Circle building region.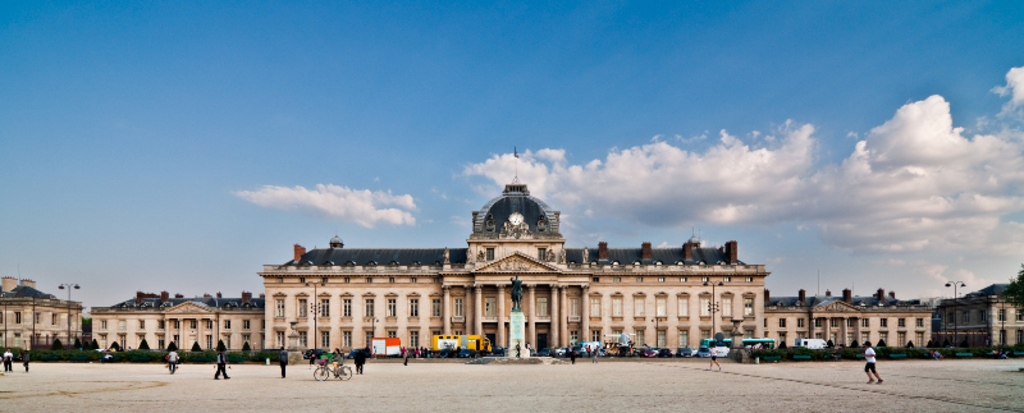
Region: <box>1,276,83,350</box>.
